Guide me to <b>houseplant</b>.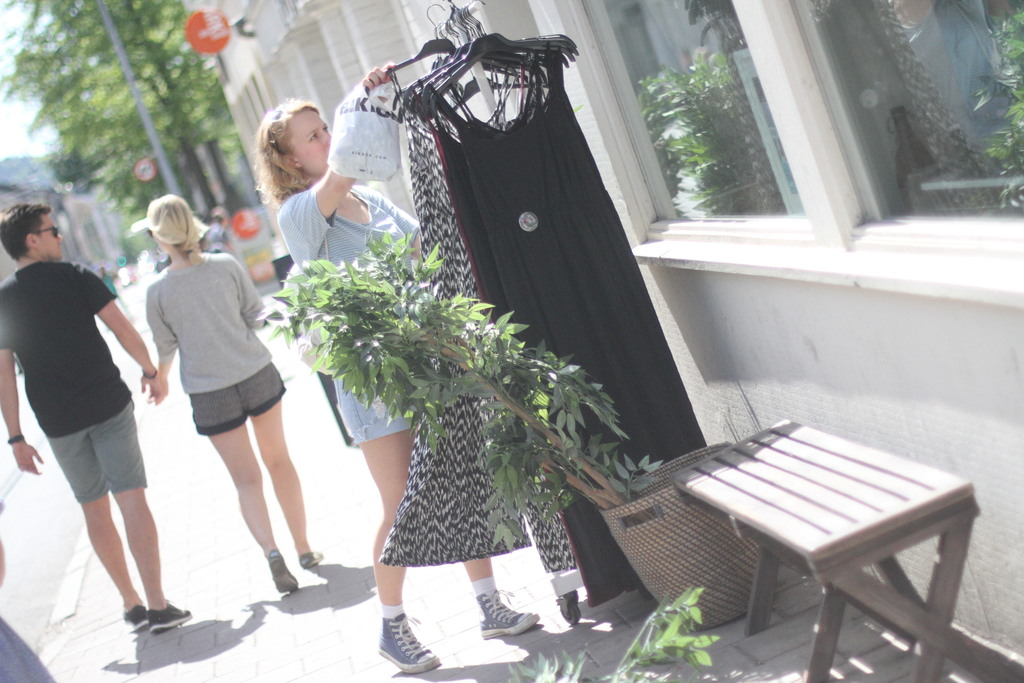
Guidance: box=[641, 47, 740, 222].
